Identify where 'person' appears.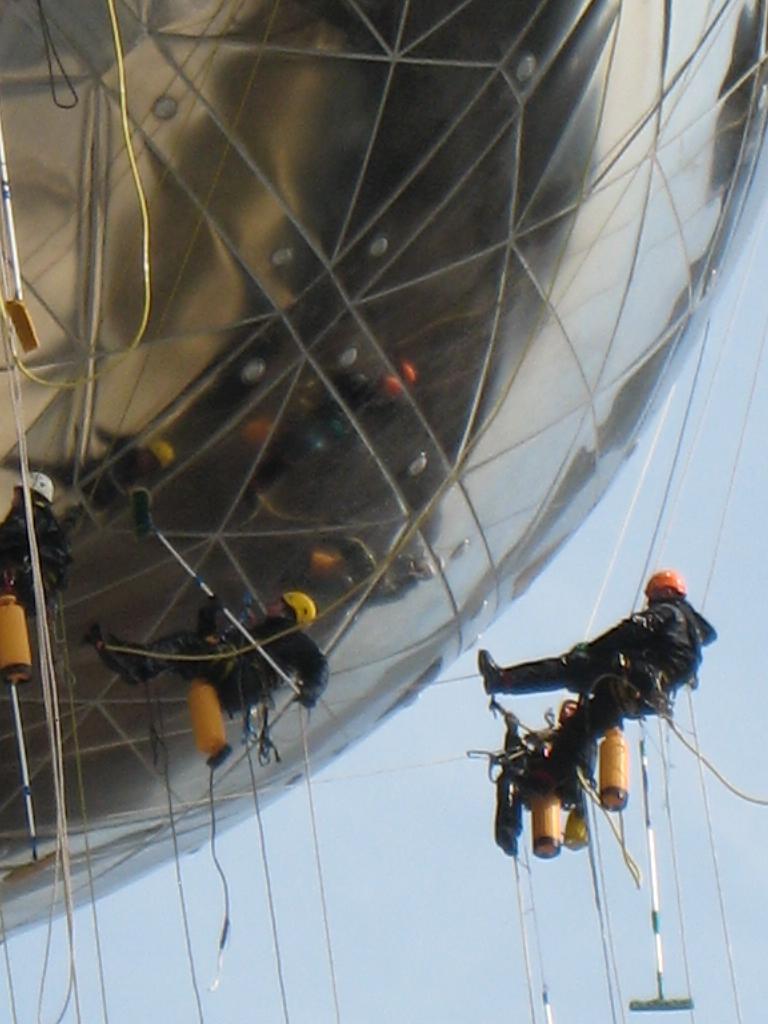
Appears at crop(503, 699, 601, 804).
